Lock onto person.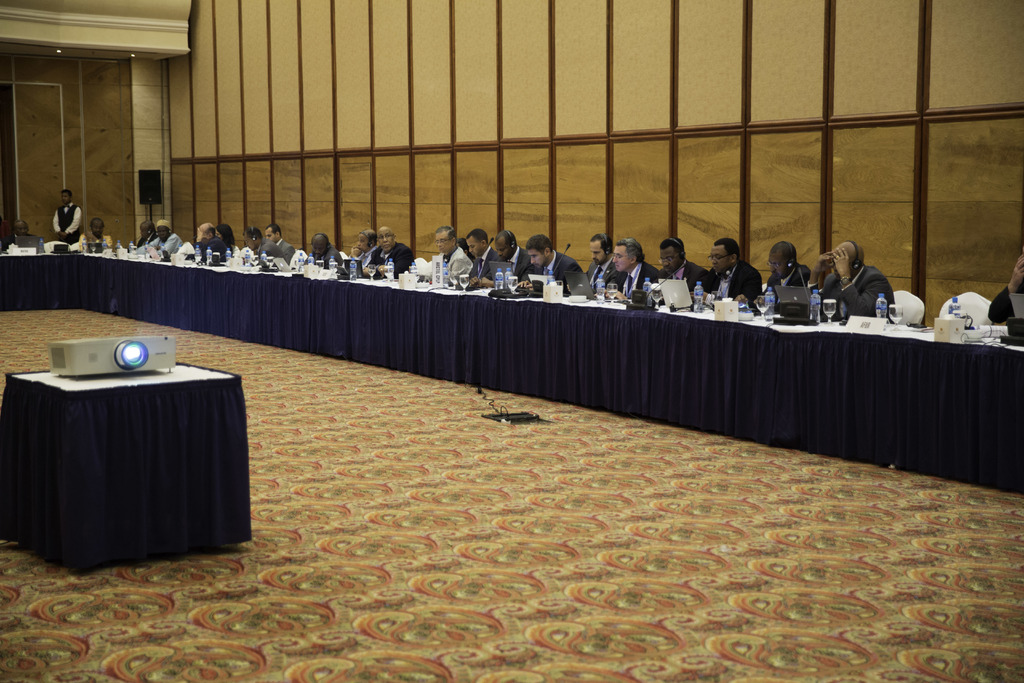
Locked: left=212, top=221, right=239, bottom=266.
